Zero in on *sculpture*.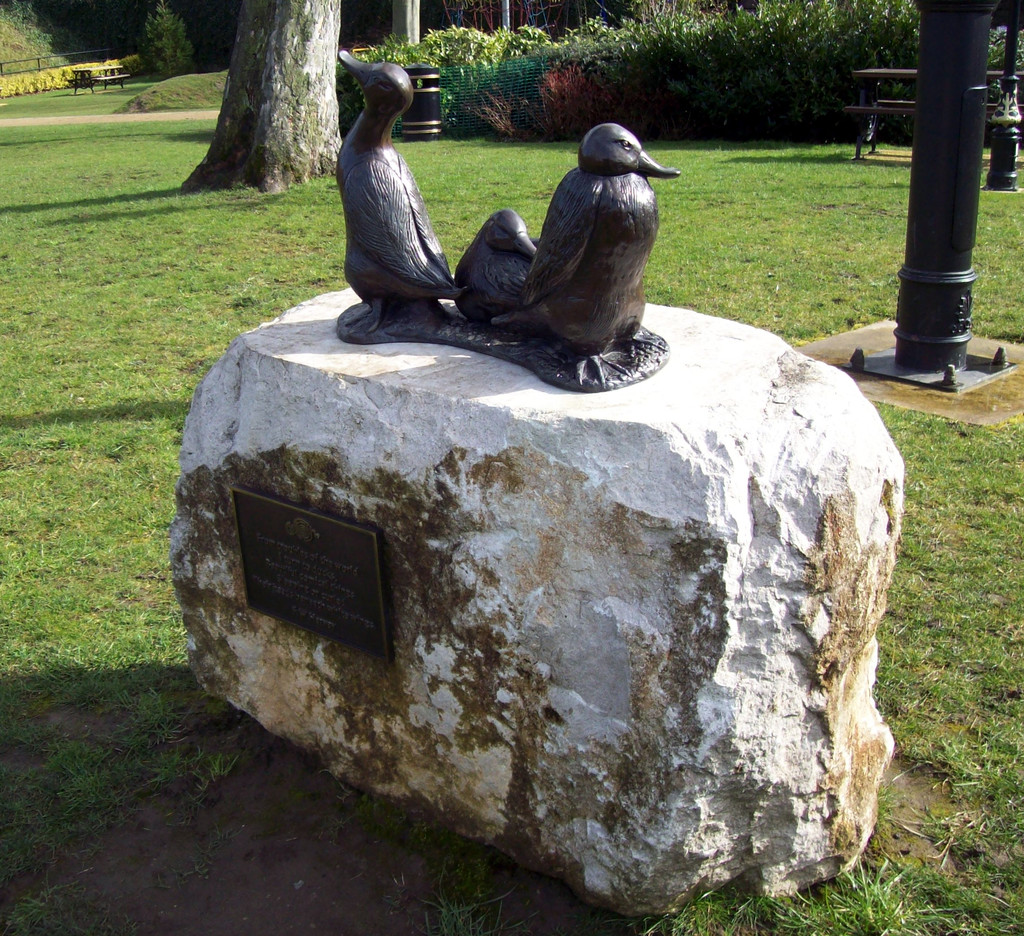
Zeroed in: [442,204,549,334].
